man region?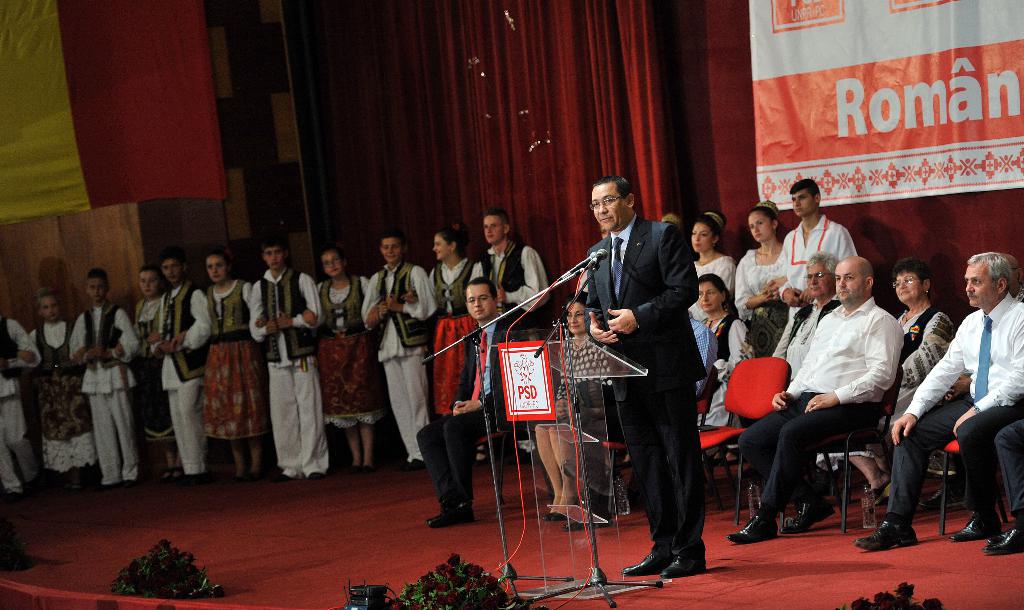
{"x1": 983, "y1": 420, "x2": 1023, "y2": 557}
